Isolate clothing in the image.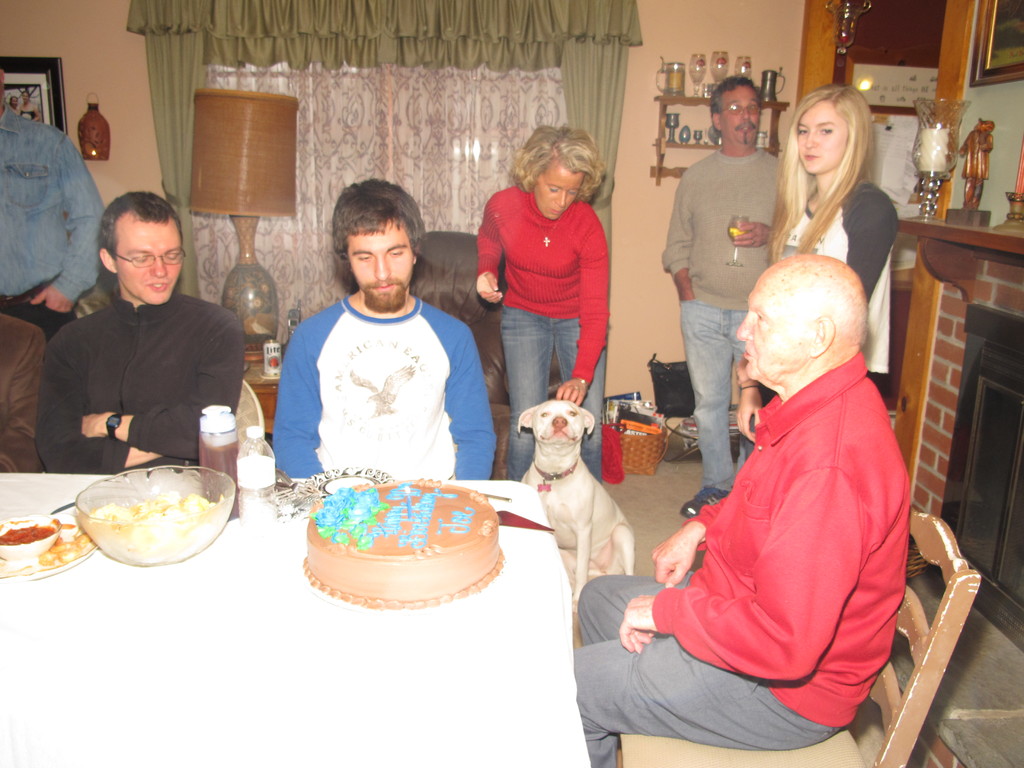
Isolated region: (476,182,605,479).
